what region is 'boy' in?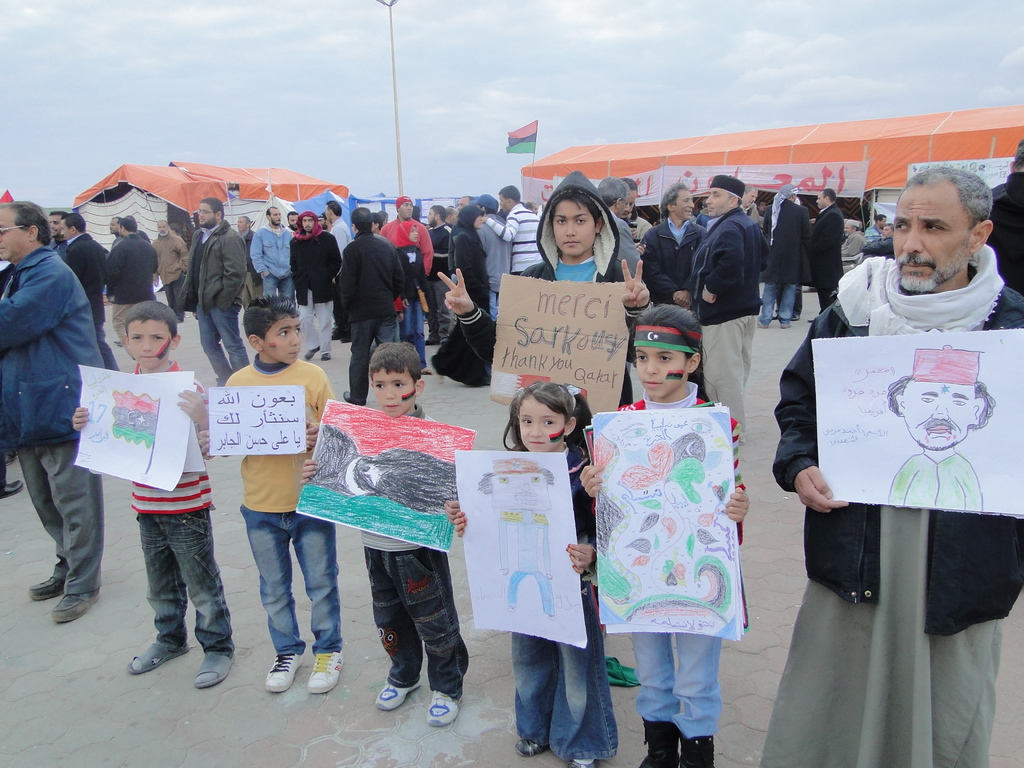
locate(73, 300, 236, 692).
